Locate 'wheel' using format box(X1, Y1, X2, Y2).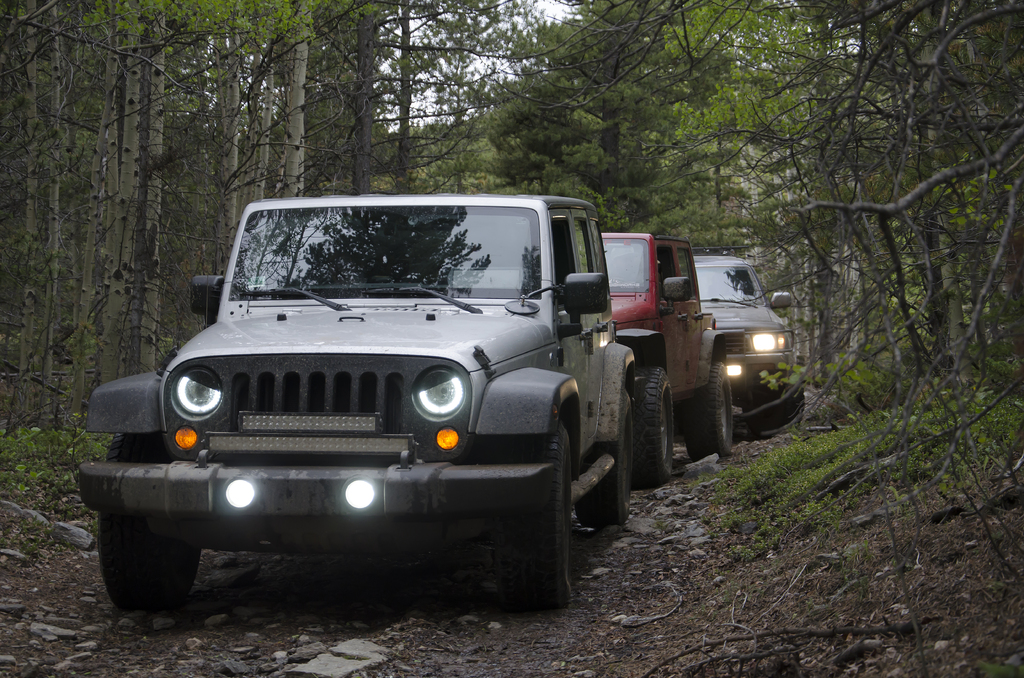
box(694, 359, 738, 452).
